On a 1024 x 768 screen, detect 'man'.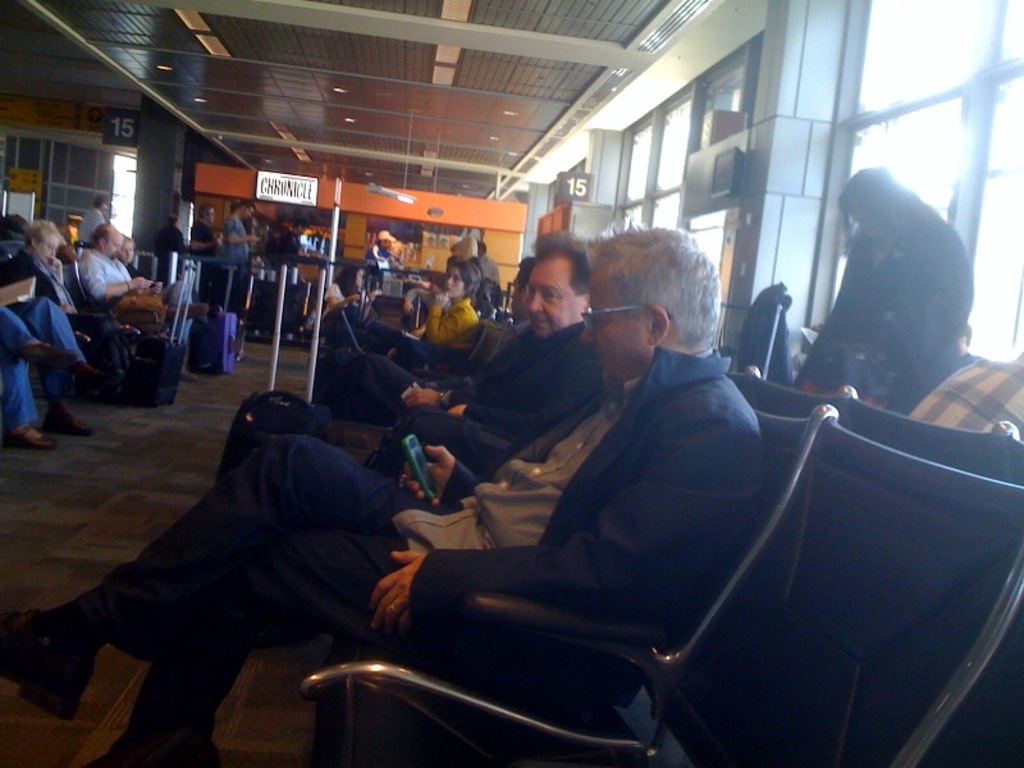
BBox(77, 224, 164, 307).
